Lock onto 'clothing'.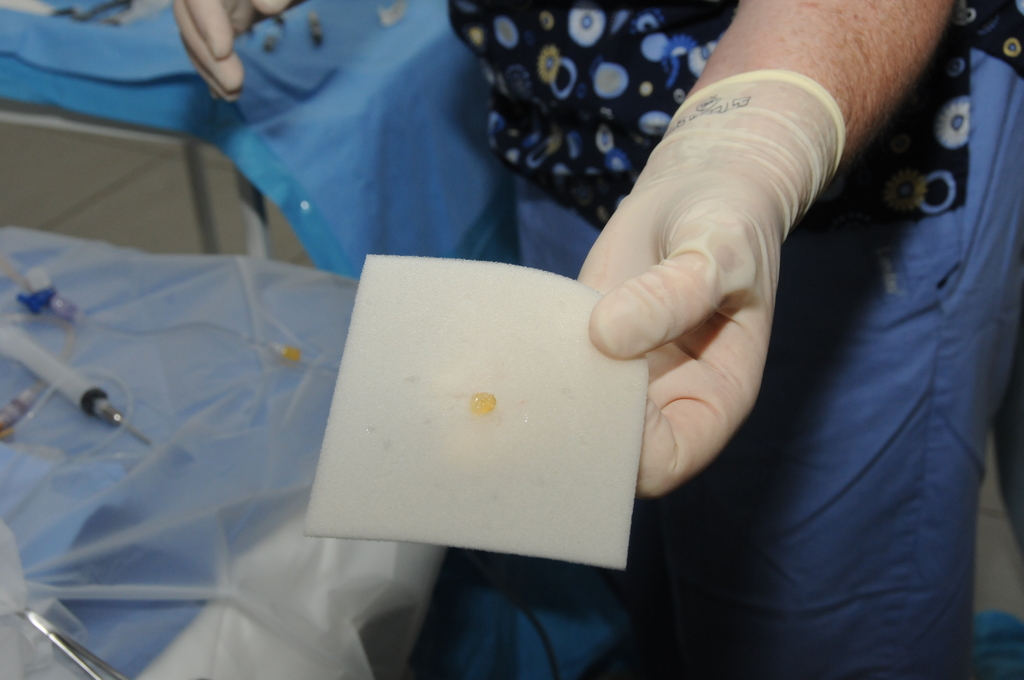
Locked: 448/0/1023/679.
